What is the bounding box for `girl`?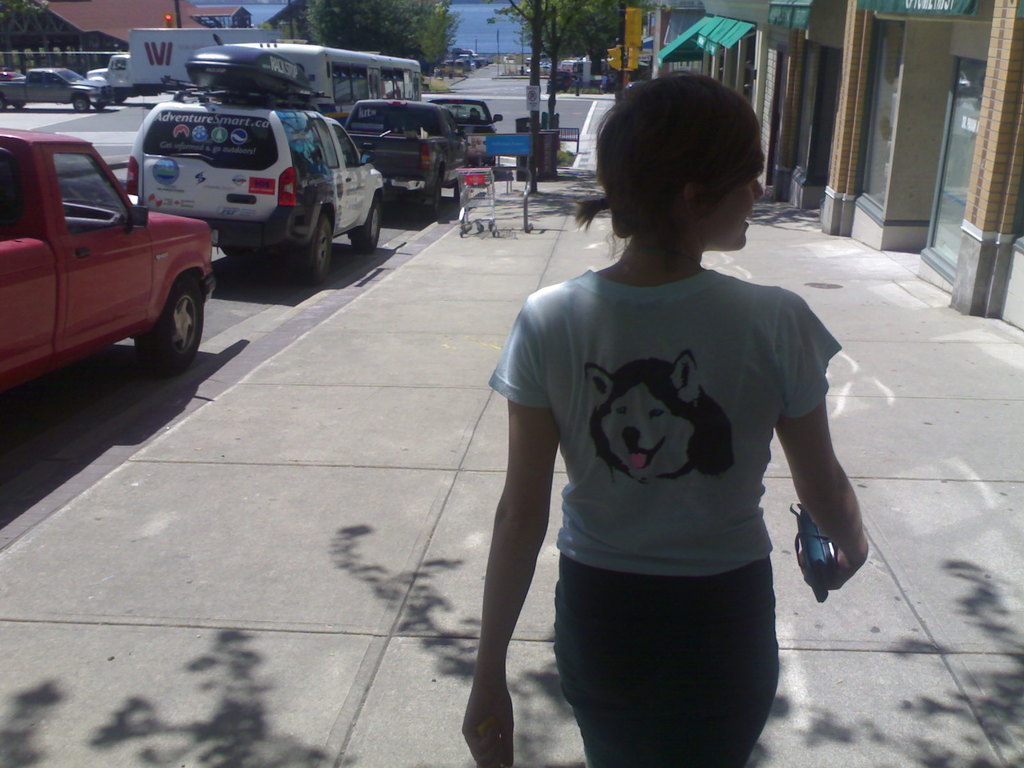
<bbox>458, 67, 867, 767</bbox>.
